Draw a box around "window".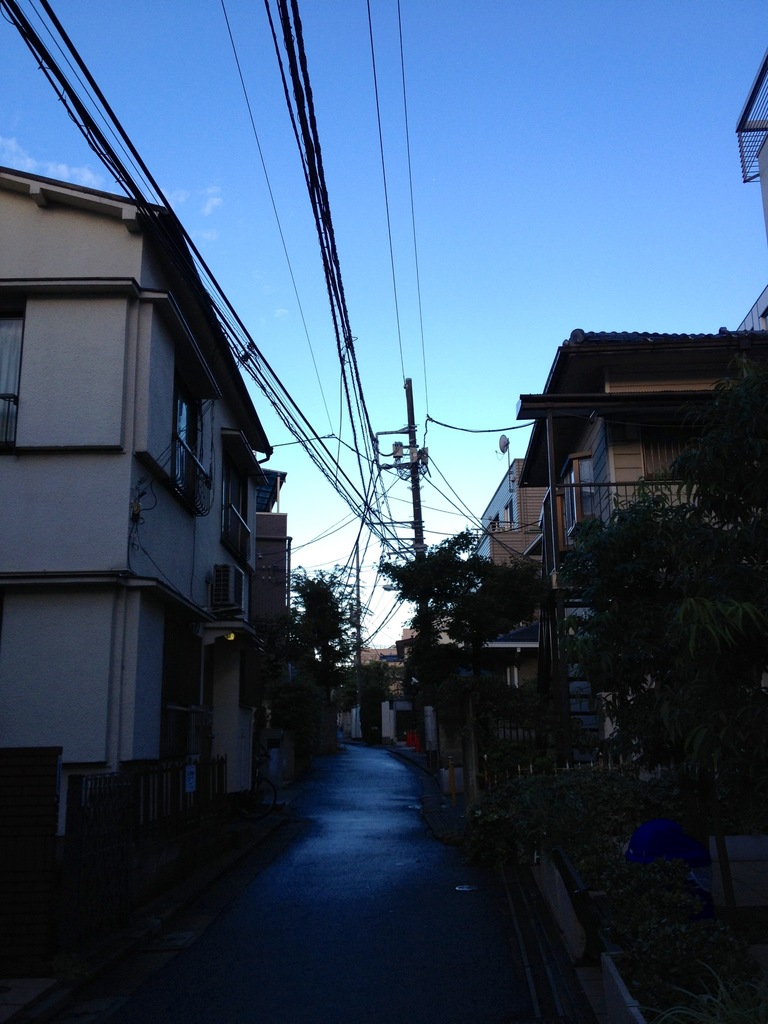
select_region(226, 464, 247, 554).
